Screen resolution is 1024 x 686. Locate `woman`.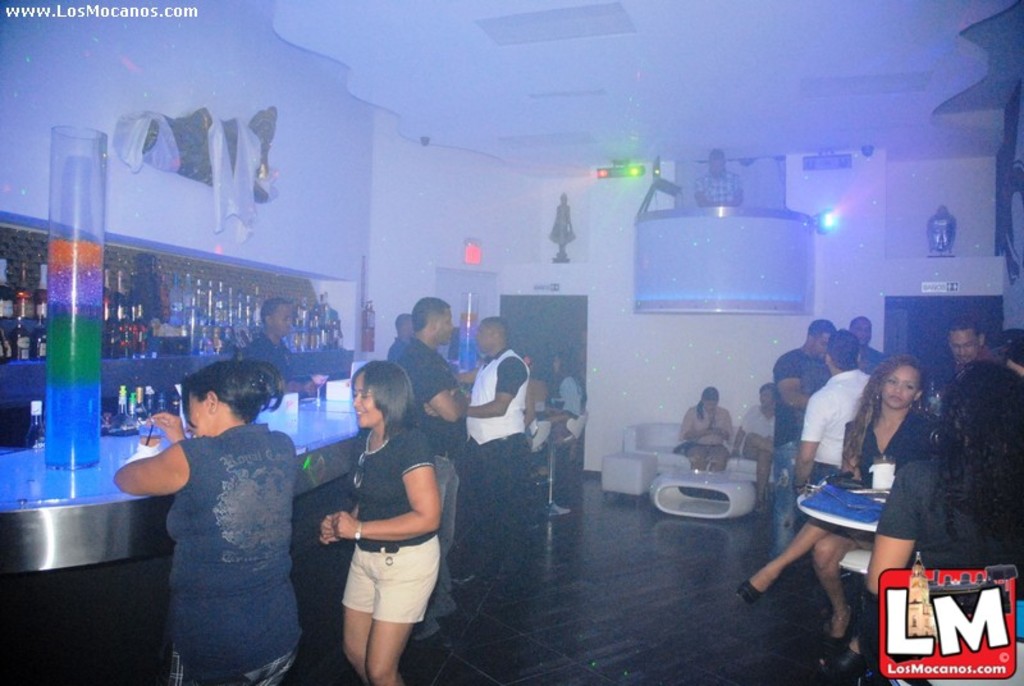
x1=675 y1=388 x2=737 y2=467.
